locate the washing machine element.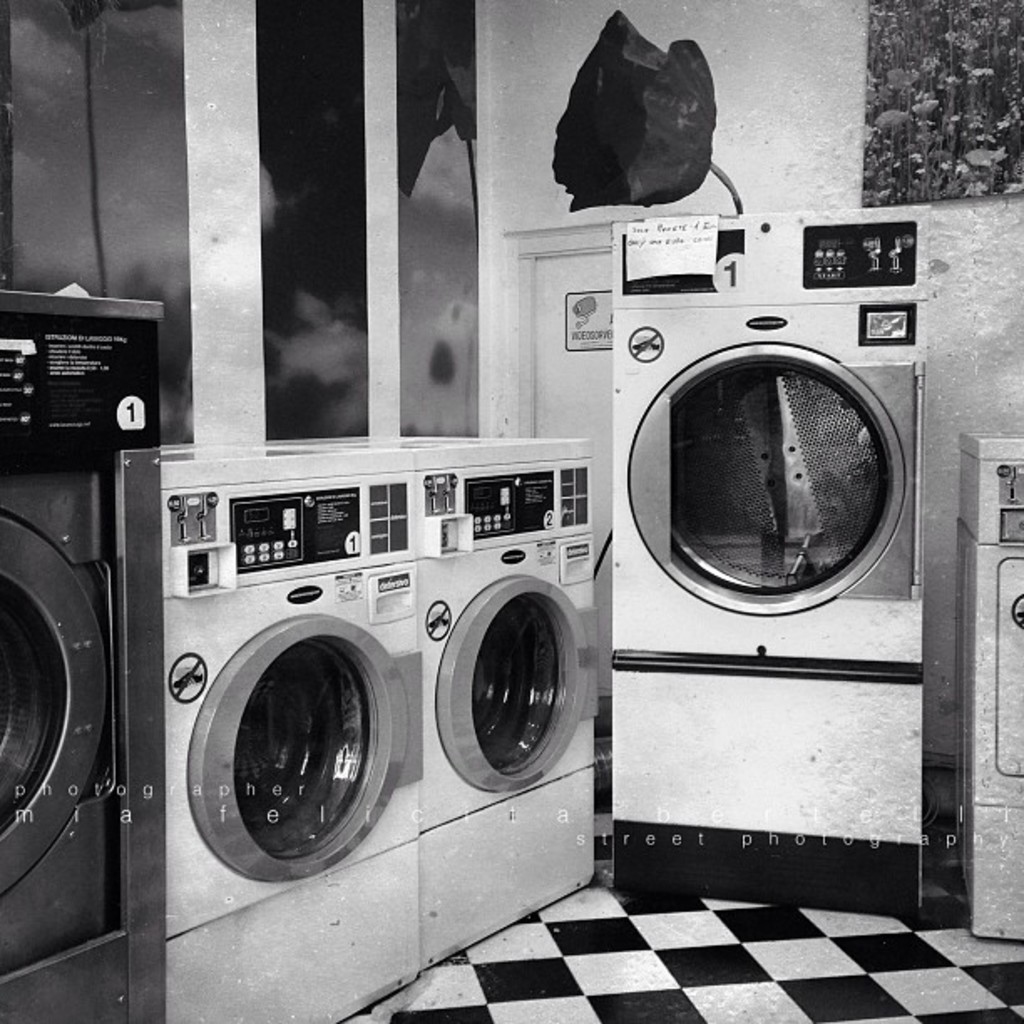
Element bbox: x1=266, y1=435, x2=607, y2=965.
